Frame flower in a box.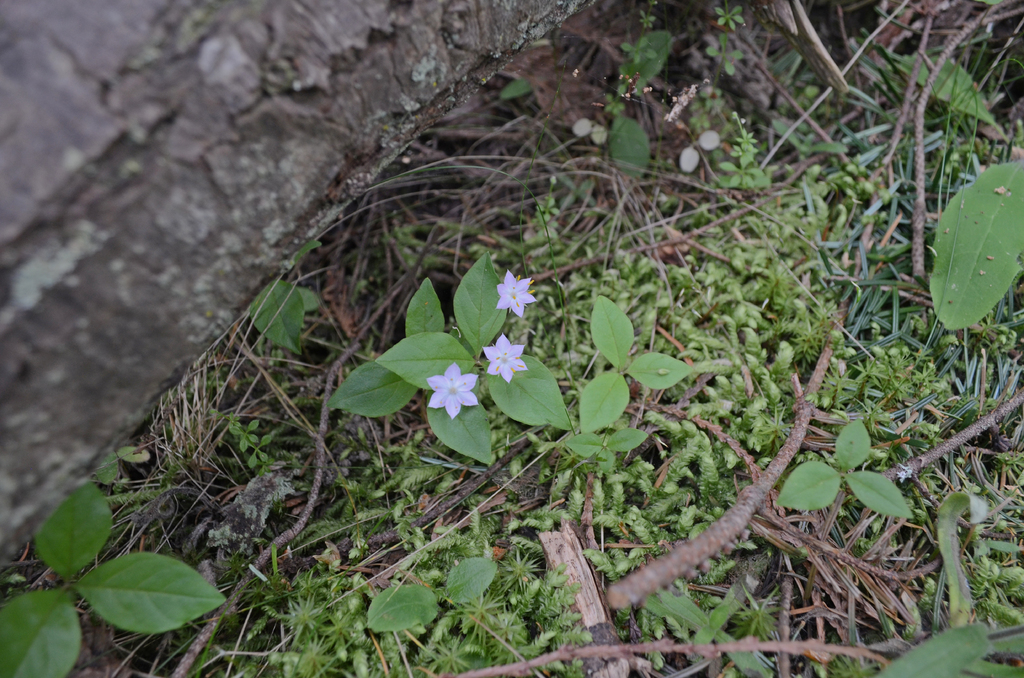
429/364/483/421.
